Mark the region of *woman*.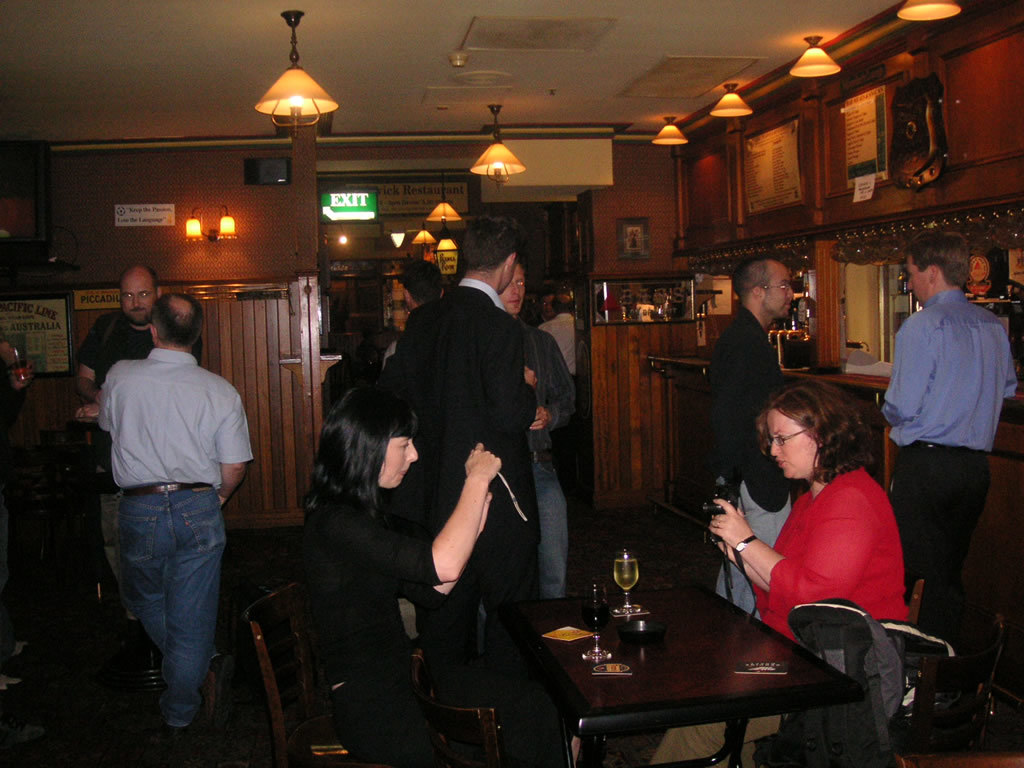
Region: <region>320, 314, 508, 730</region>.
